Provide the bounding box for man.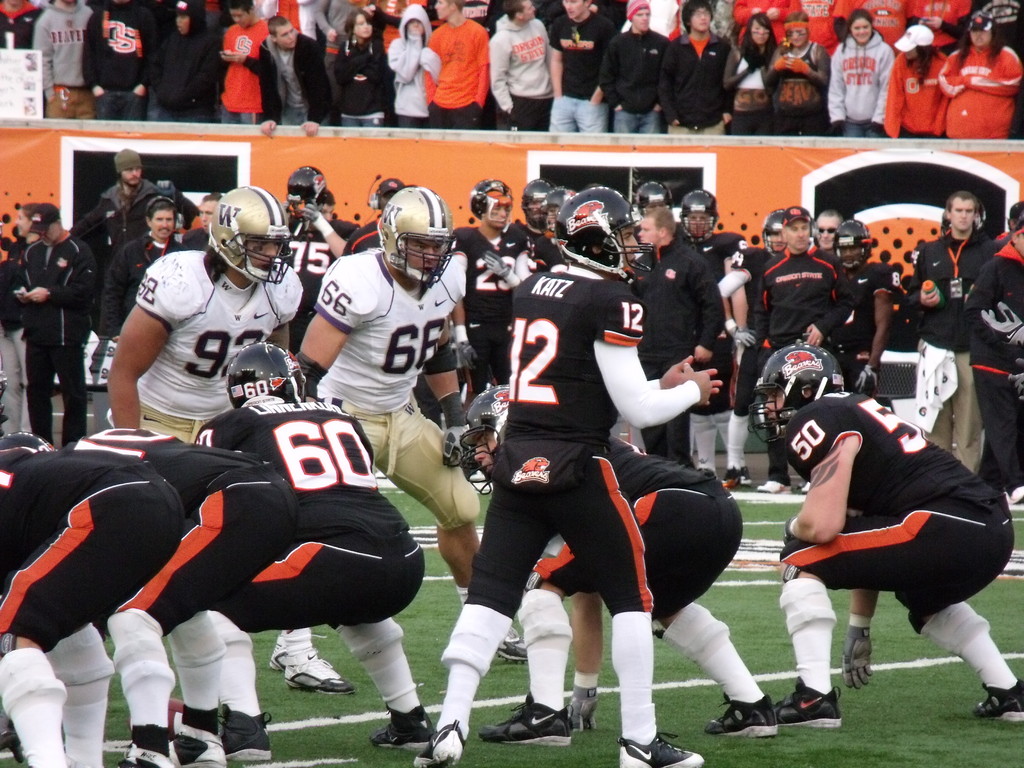
{"left": 488, "top": 0, "right": 548, "bottom": 130}.
